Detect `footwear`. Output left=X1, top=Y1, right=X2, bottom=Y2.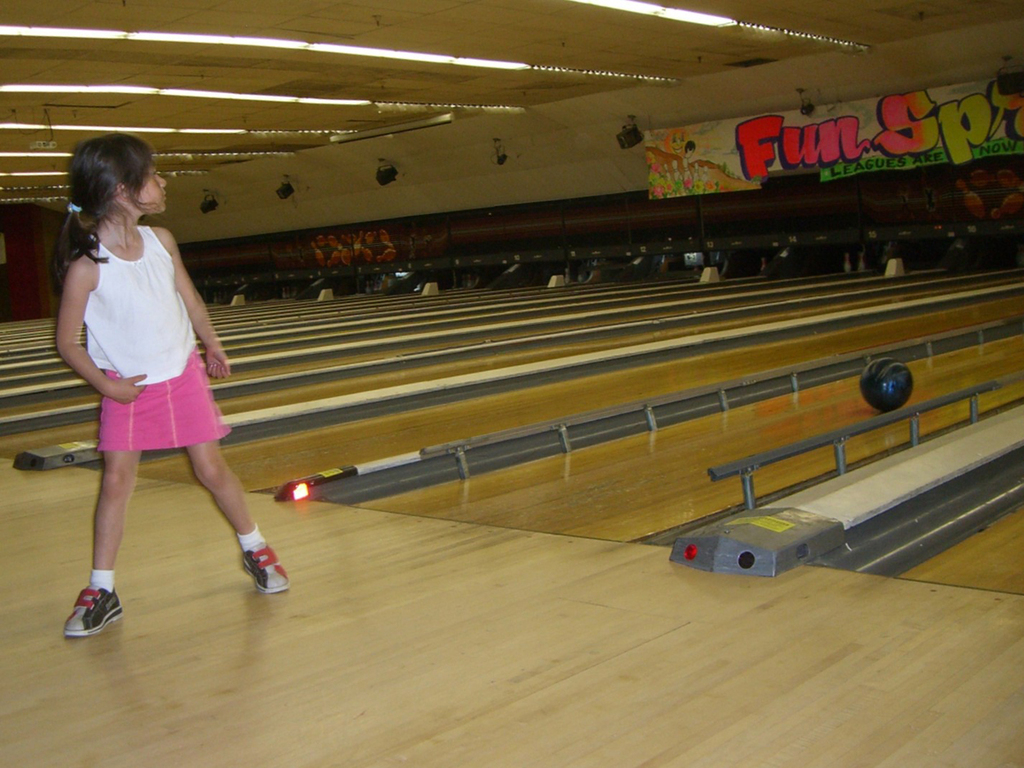
left=46, top=585, right=115, bottom=646.
